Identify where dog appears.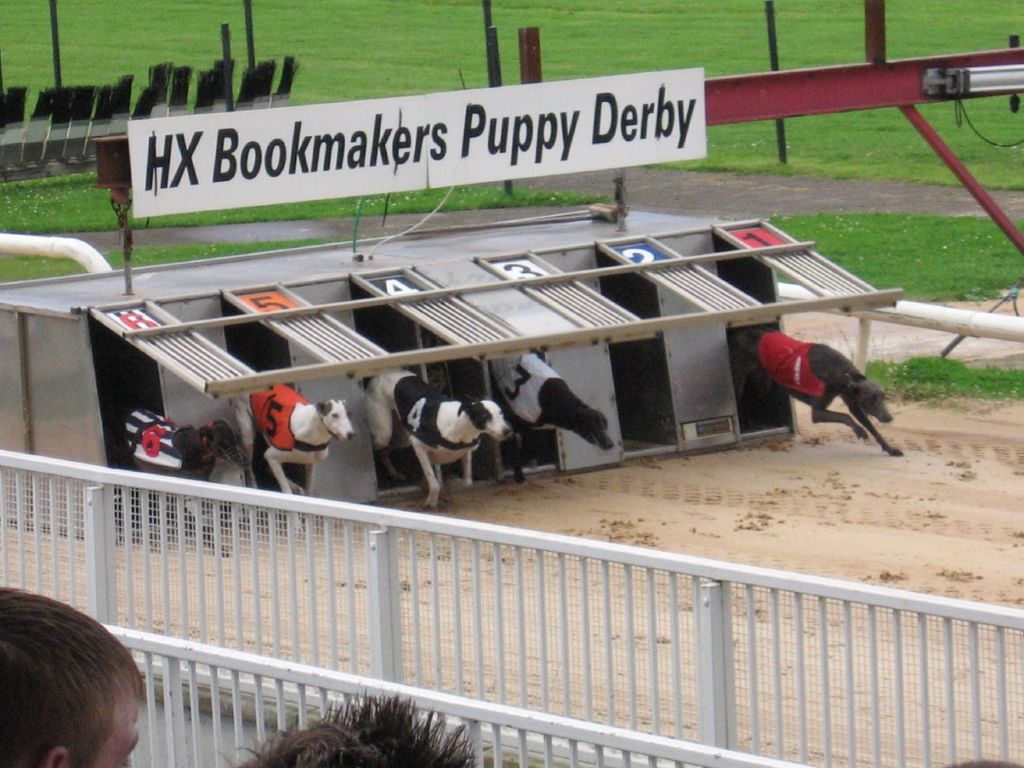
Appears at 726, 322, 906, 460.
